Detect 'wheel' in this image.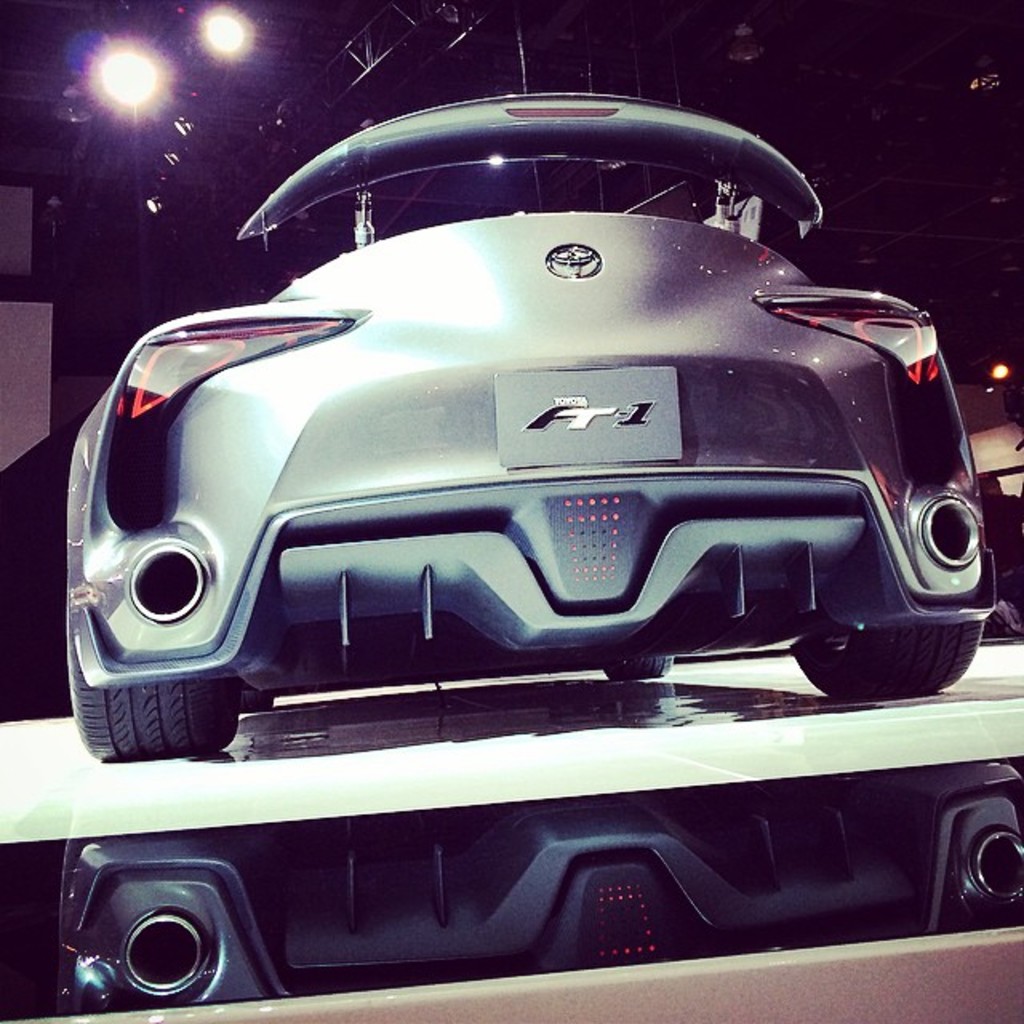
Detection: <region>82, 493, 232, 787</region>.
